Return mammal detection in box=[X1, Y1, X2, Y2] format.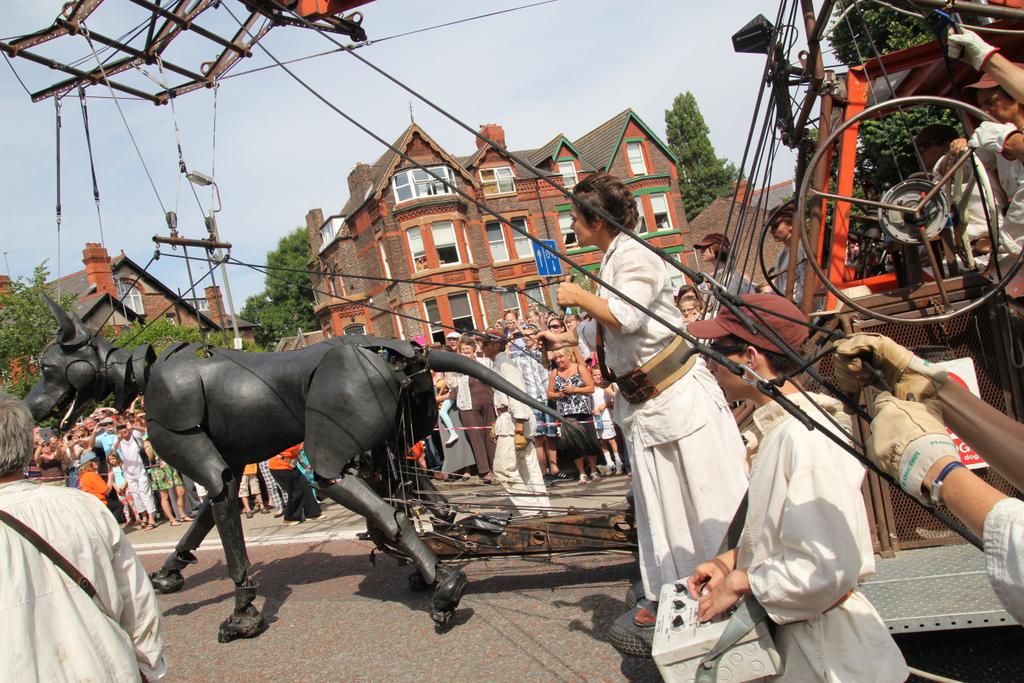
box=[909, 122, 994, 261].
